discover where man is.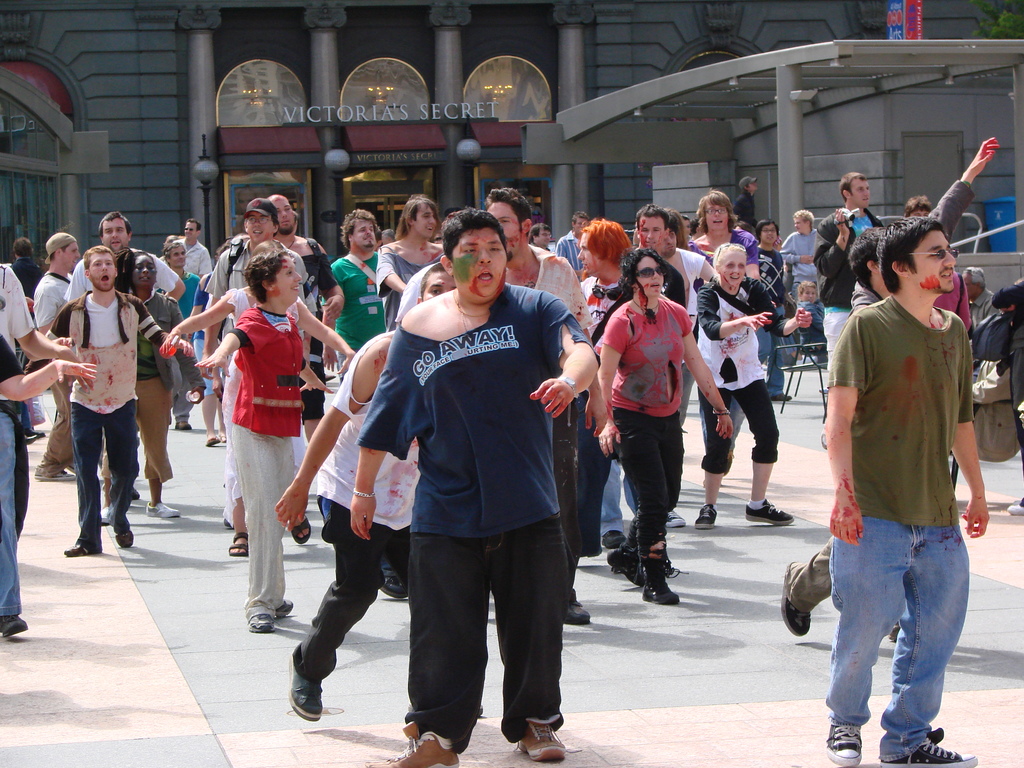
Discovered at <region>63, 211, 184, 296</region>.
